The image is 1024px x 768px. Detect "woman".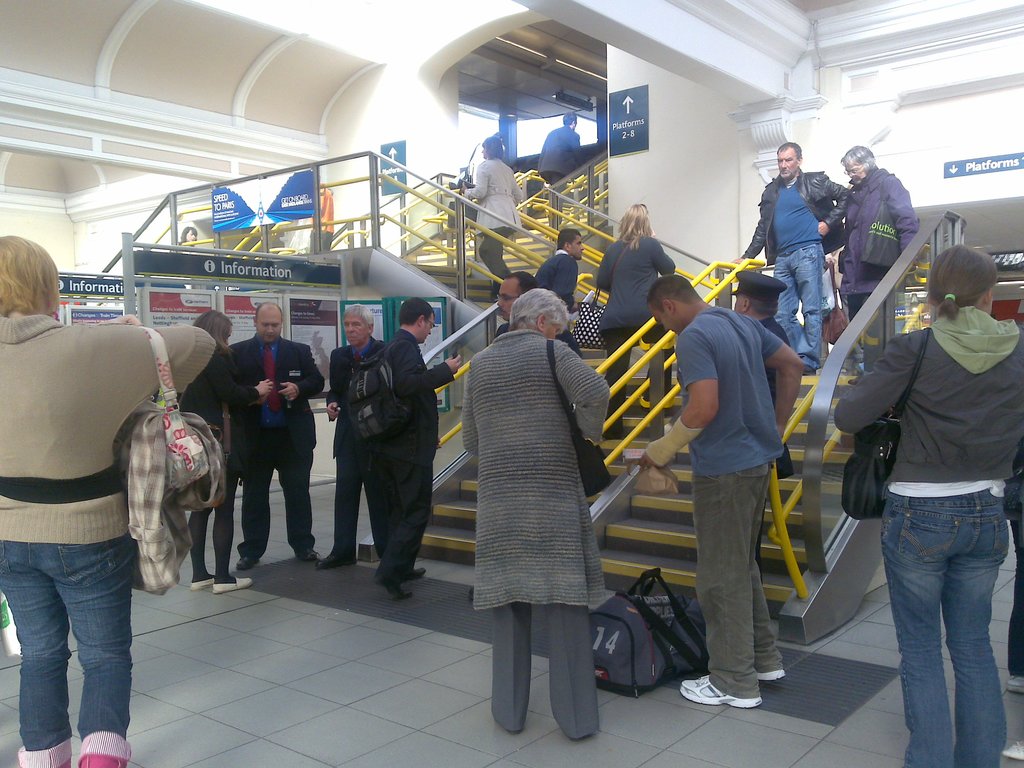
Detection: locate(456, 268, 631, 735).
